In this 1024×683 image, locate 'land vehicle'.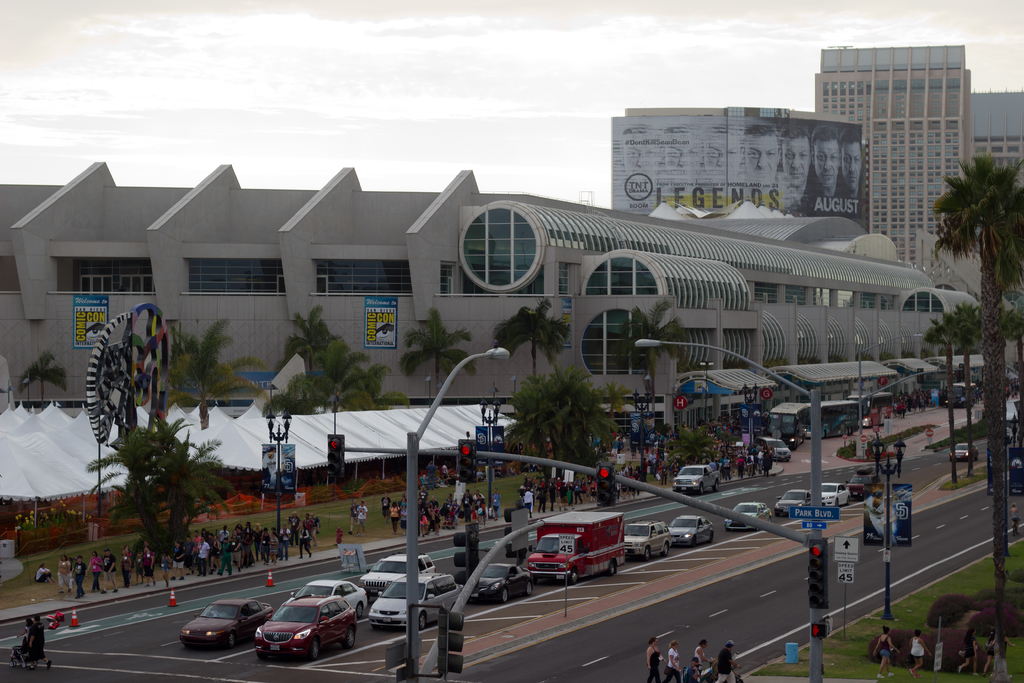
Bounding box: <bbox>776, 487, 812, 517</bbox>.
